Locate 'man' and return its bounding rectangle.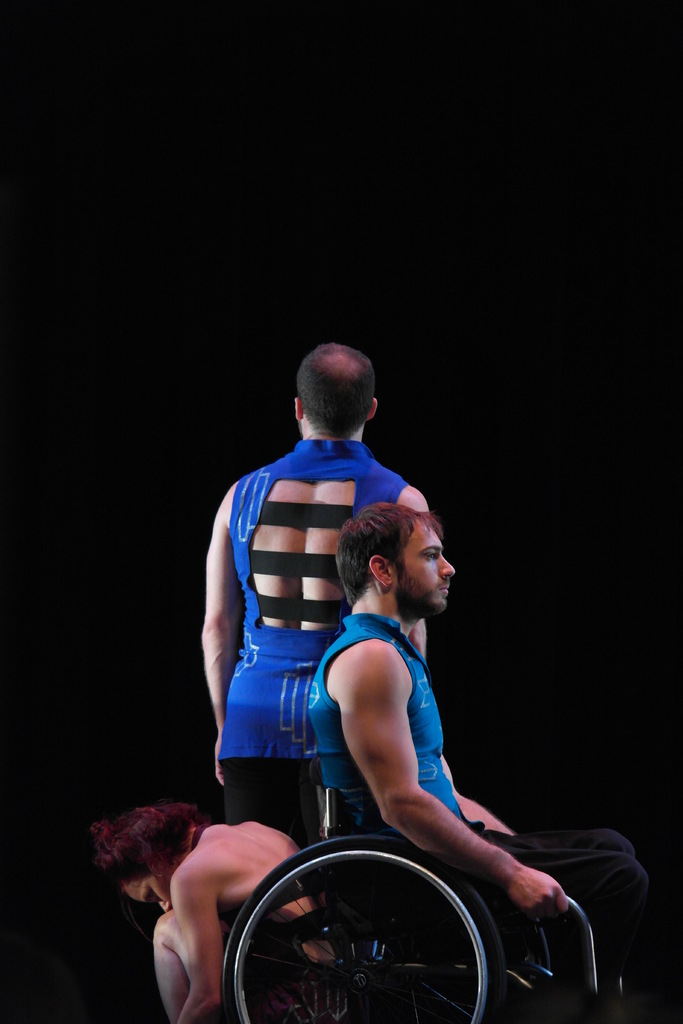
crop(199, 337, 434, 852).
